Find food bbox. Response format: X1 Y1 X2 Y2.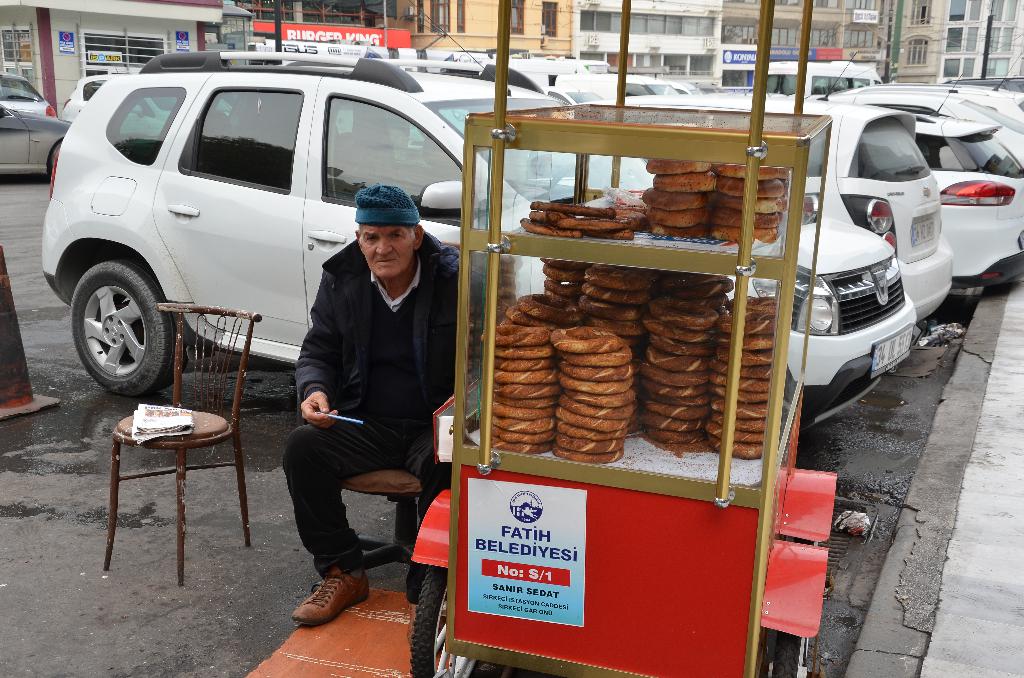
483 118 770 460.
